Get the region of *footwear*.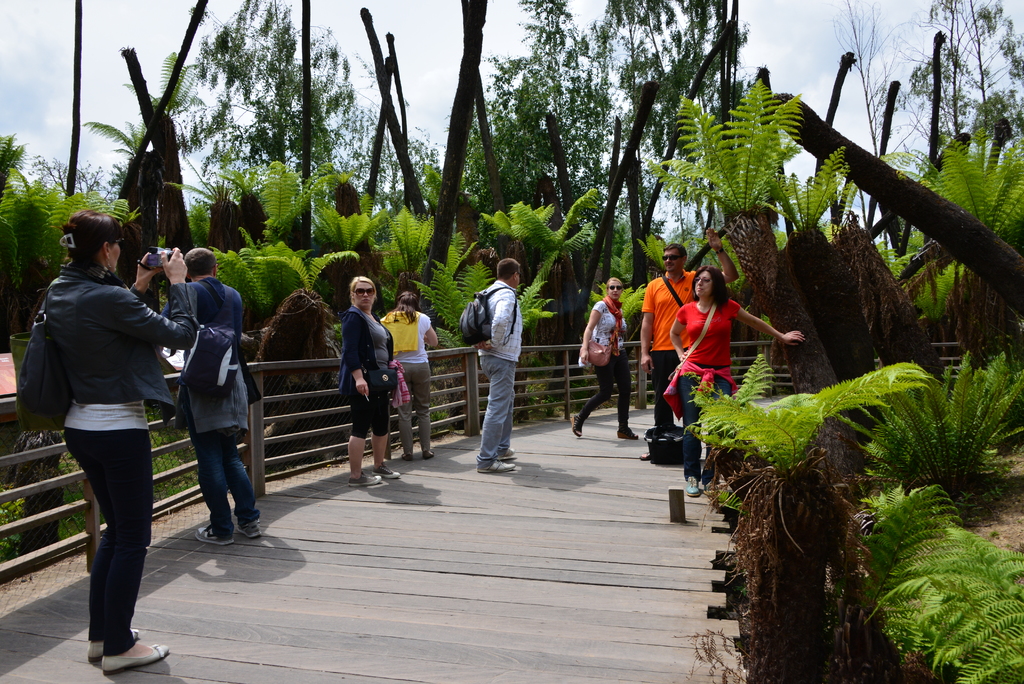
x1=378 y1=461 x2=401 y2=478.
